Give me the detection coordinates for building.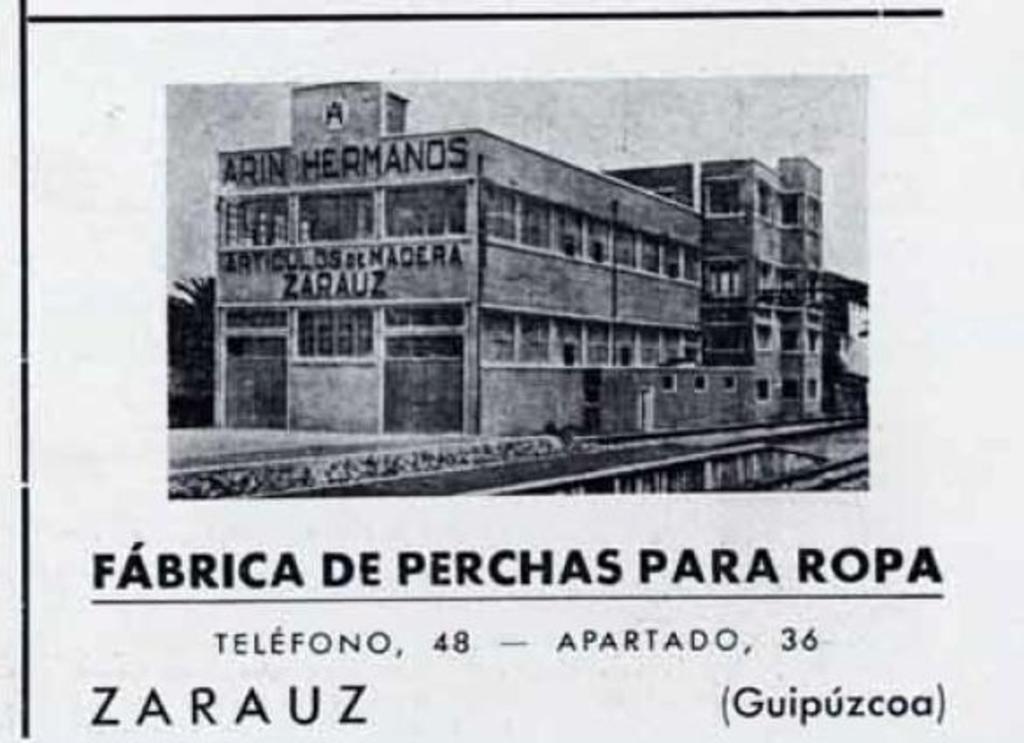
bbox=[217, 79, 822, 443].
